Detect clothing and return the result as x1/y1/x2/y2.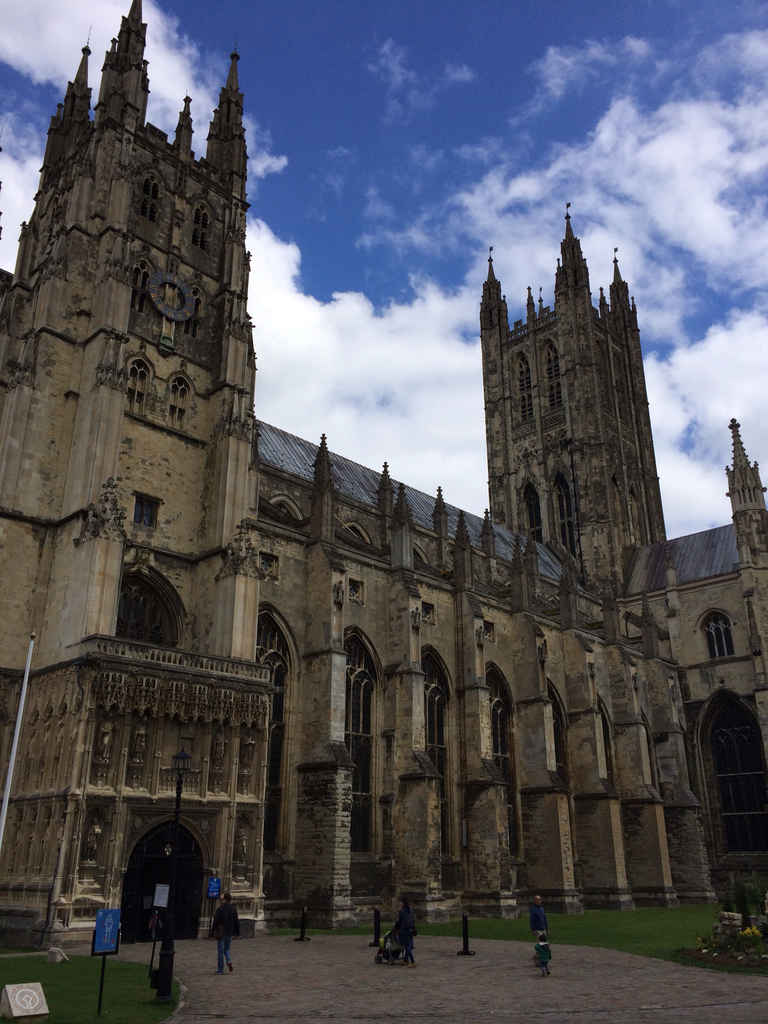
531/937/554/979.
